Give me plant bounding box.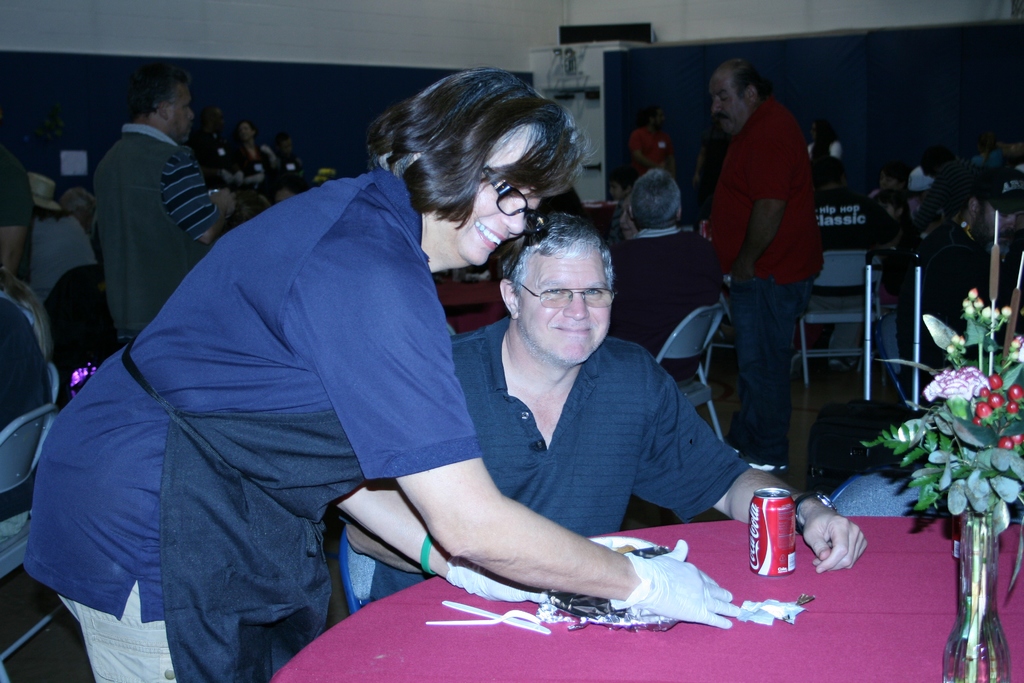
select_region(860, 282, 1023, 682).
